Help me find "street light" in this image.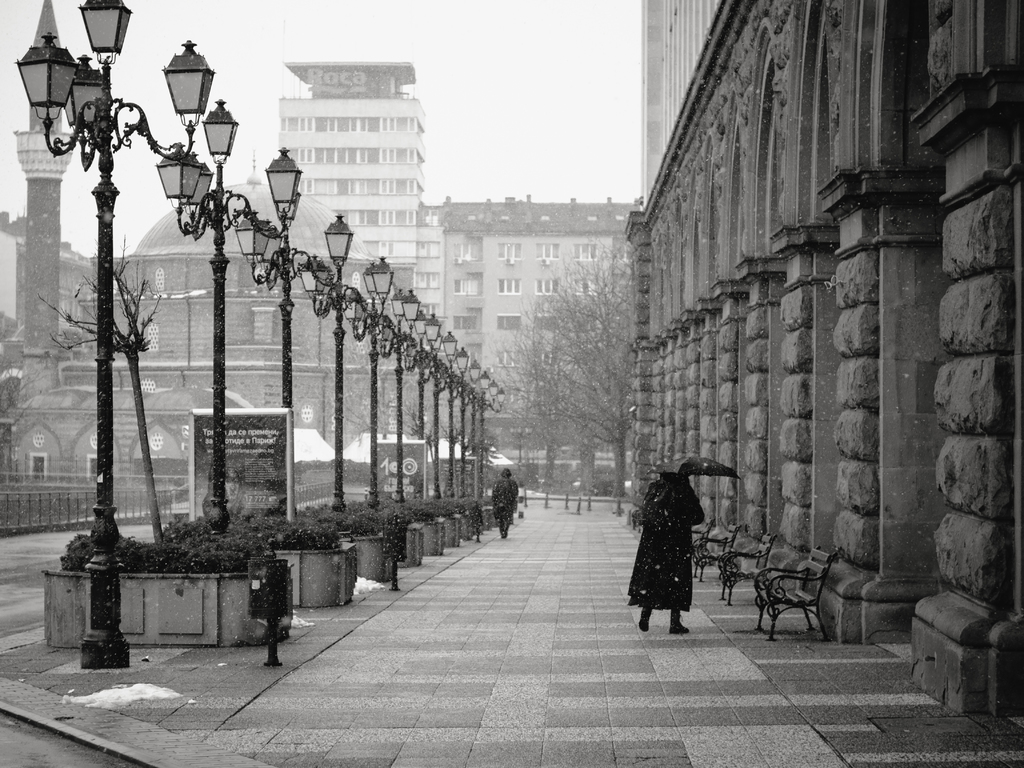
Found it: <region>228, 188, 352, 532</region>.
